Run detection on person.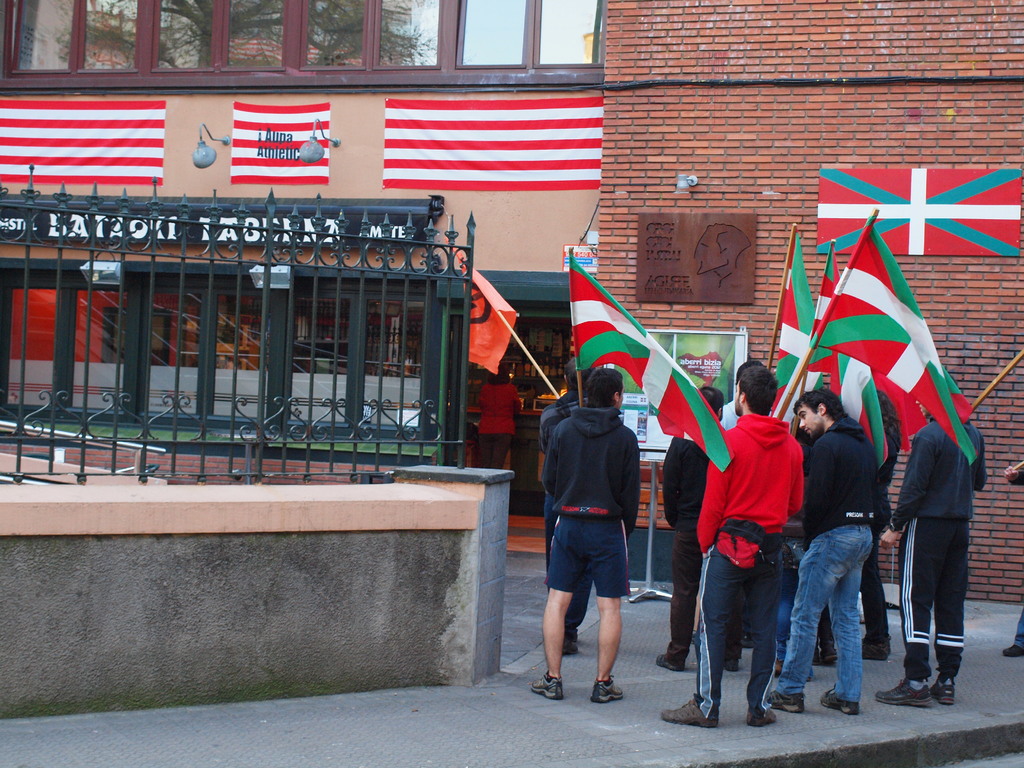
Result: [876, 369, 988, 712].
